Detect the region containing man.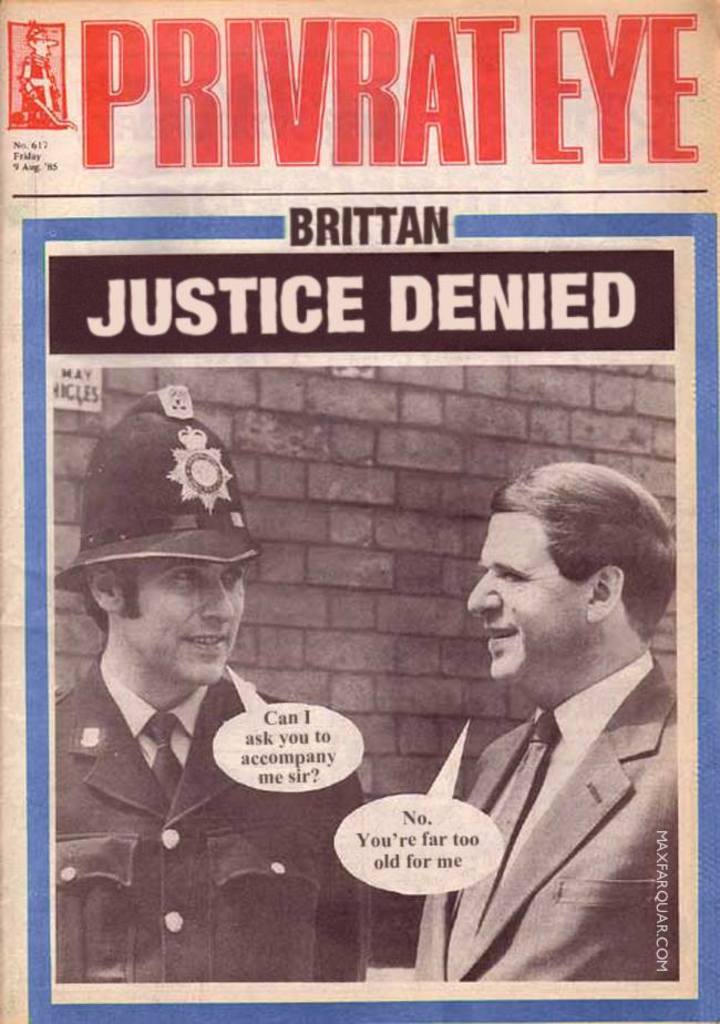
BBox(56, 396, 367, 983).
